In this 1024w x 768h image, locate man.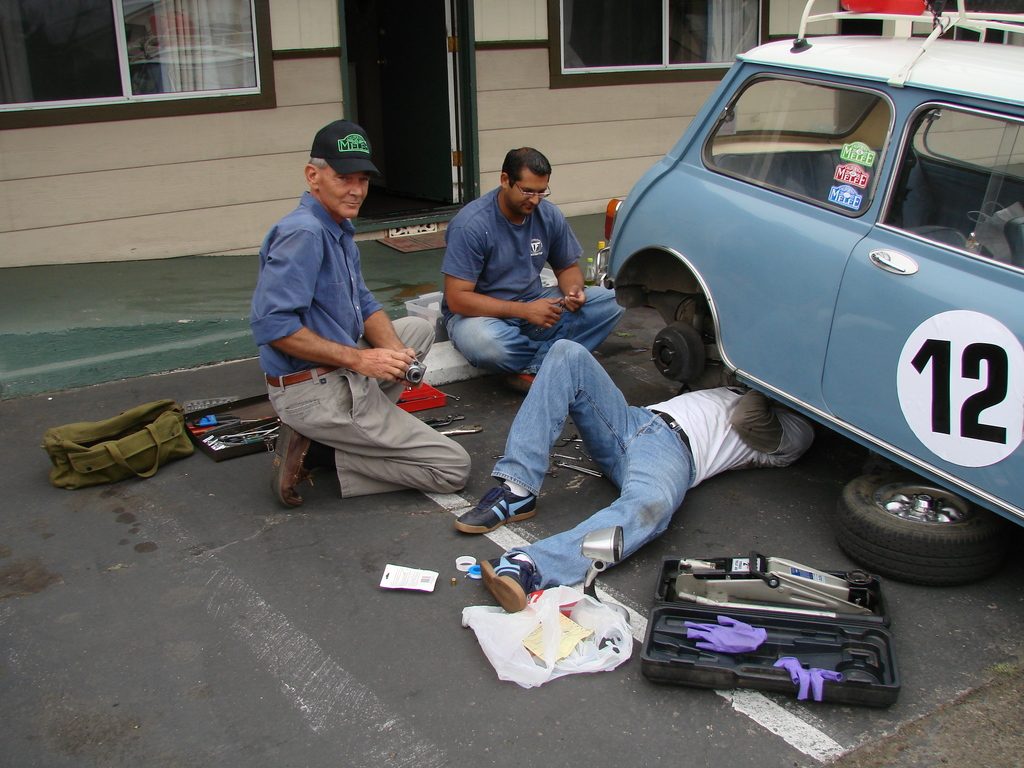
Bounding box: <bbox>438, 147, 625, 393</bbox>.
